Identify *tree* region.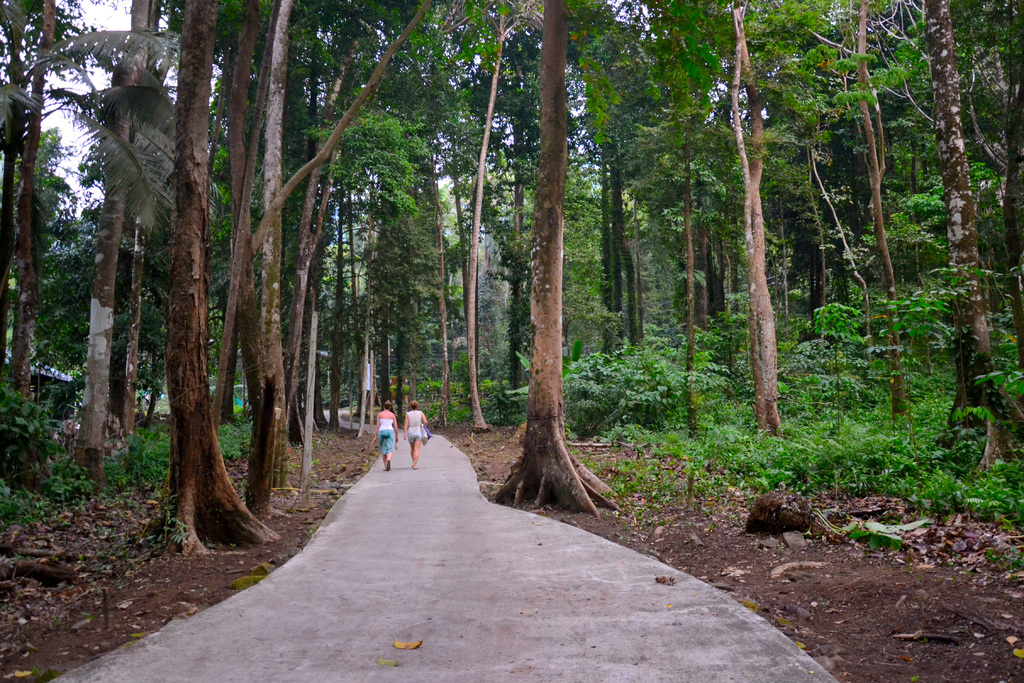
Region: (0, 0, 79, 481).
